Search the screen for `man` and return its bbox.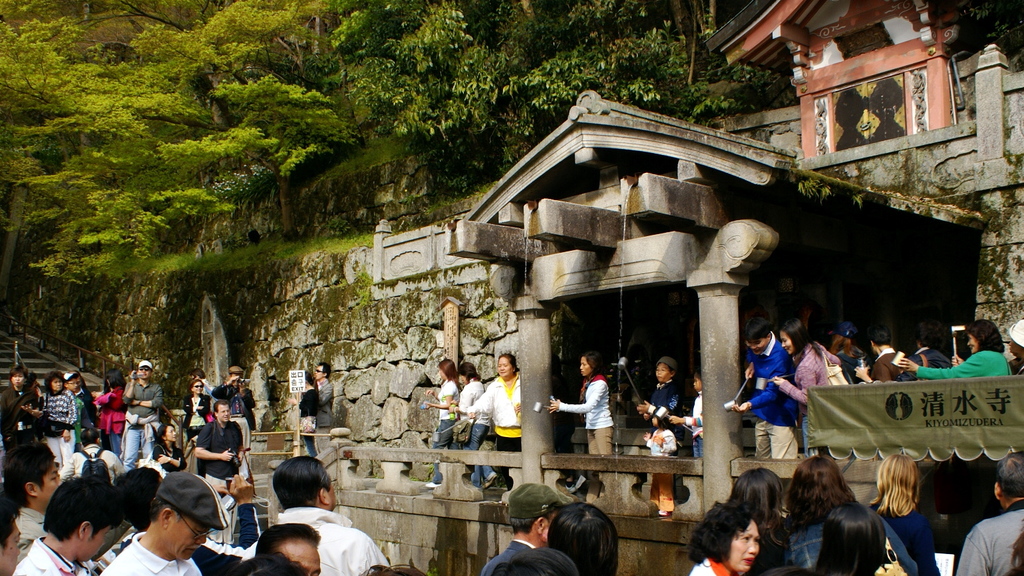
Found: 94,474,217,575.
